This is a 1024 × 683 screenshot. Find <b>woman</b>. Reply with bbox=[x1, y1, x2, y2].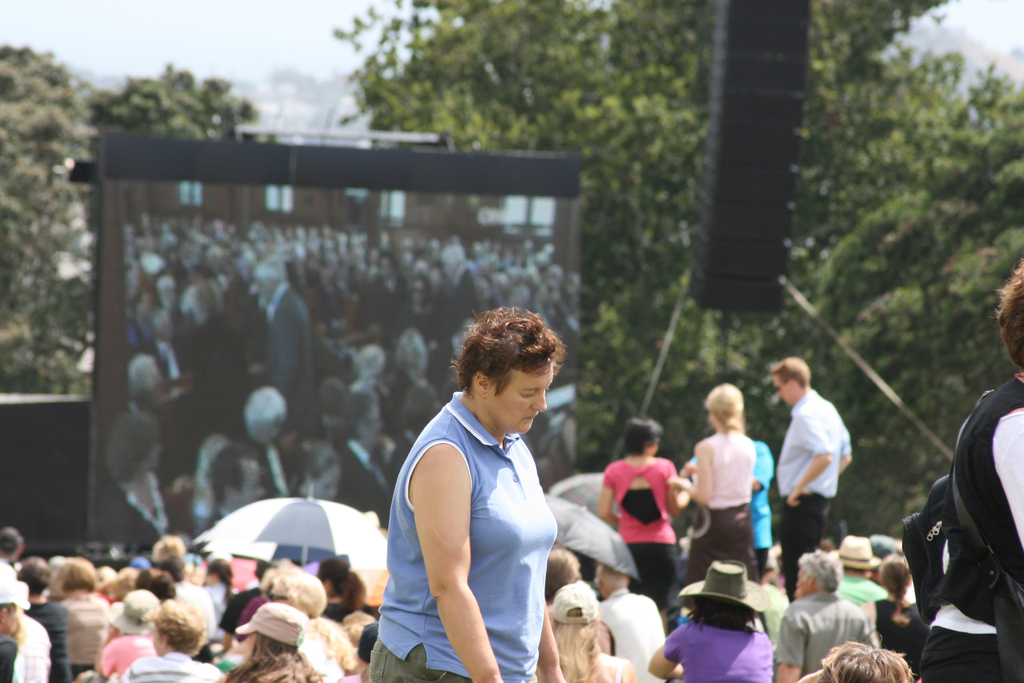
bbox=[103, 410, 190, 549].
